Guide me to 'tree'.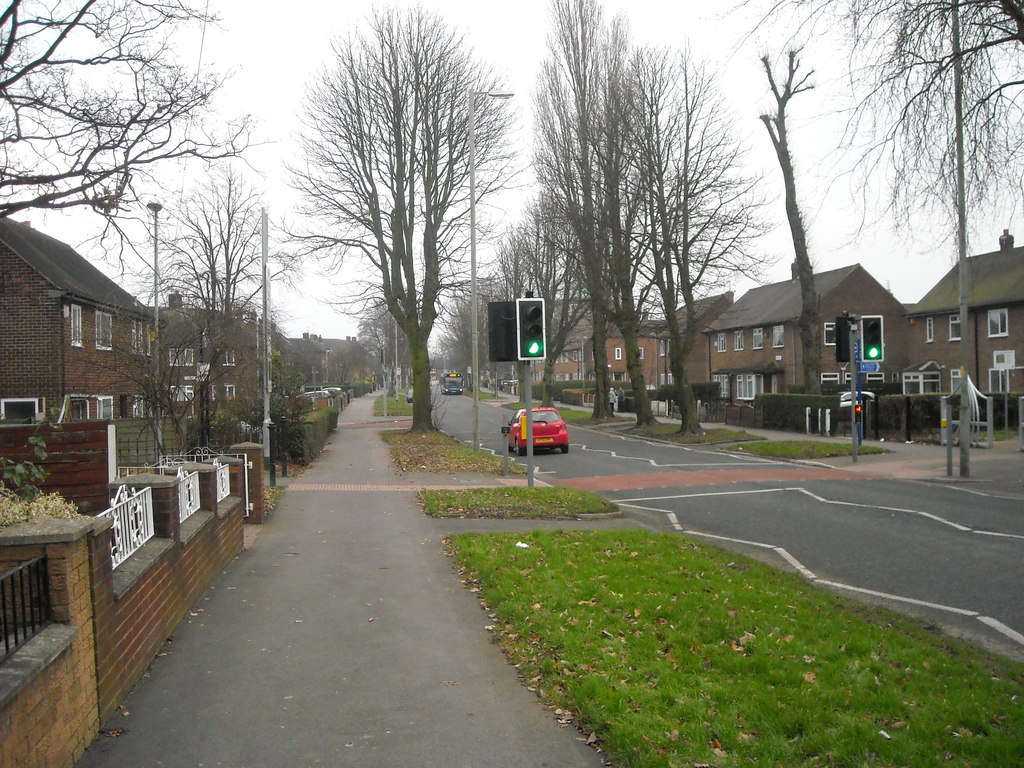
Guidance: box(755, 52, 822, 389).
